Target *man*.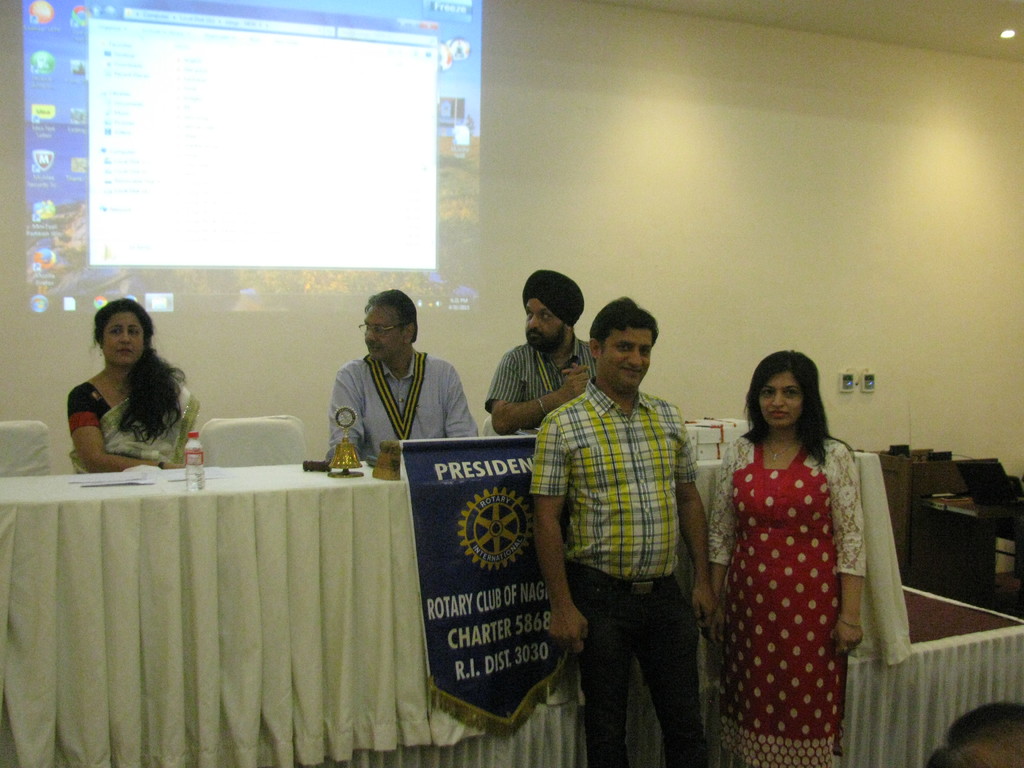
Target region: (x1=323, y1=283, x2=472, y2=471).
